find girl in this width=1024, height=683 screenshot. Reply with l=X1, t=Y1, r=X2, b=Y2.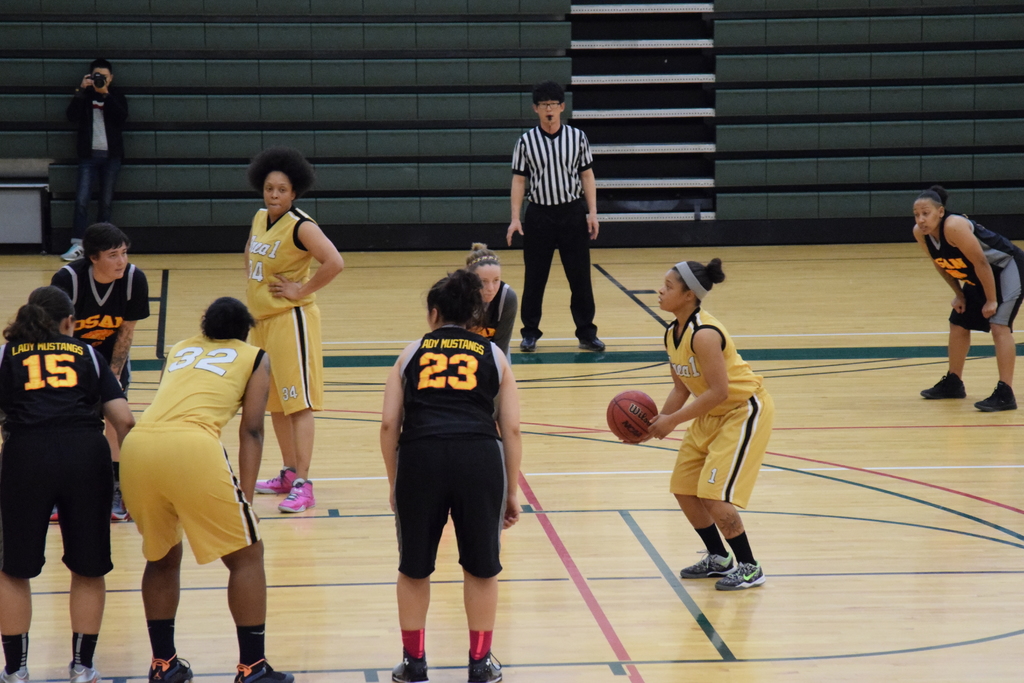
l=0, t=286, r=132, b=682.
